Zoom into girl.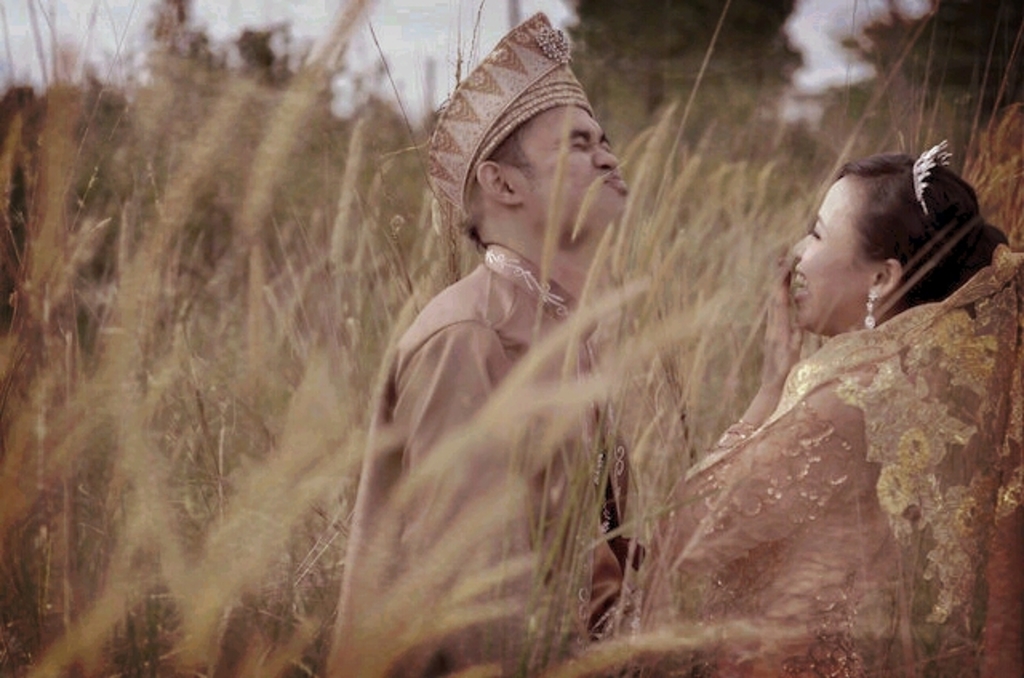
Zoom target: BBox(637, 134, 1022, 676).
